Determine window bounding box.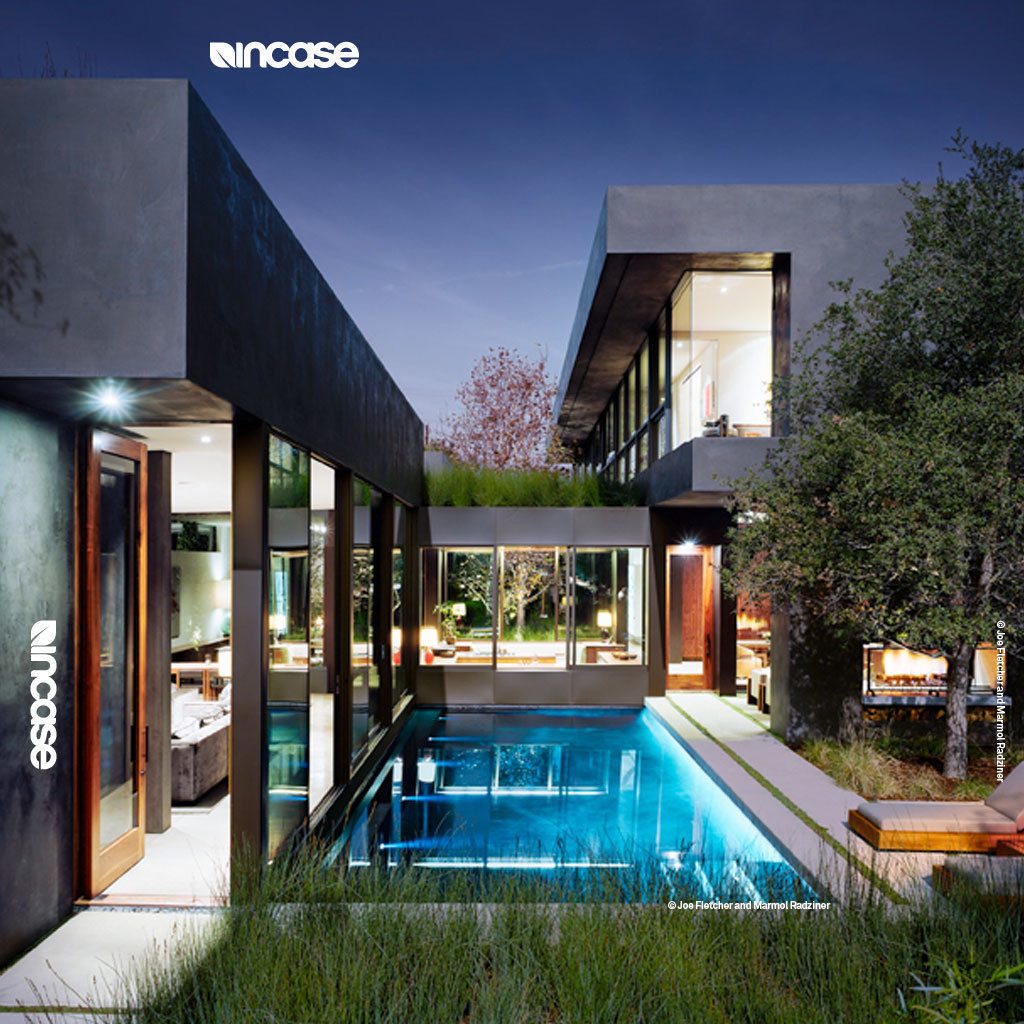
Determined: BBox(160, 563, 188, 638).
